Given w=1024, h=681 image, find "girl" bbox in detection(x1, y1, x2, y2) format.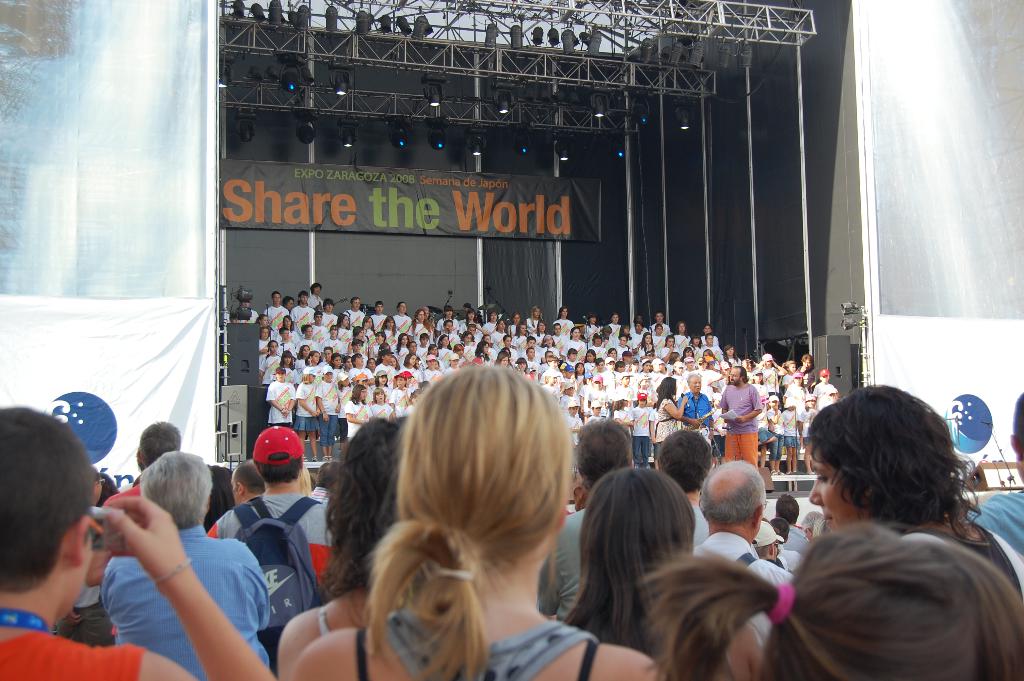
detection(609, 311, 623, 345).
